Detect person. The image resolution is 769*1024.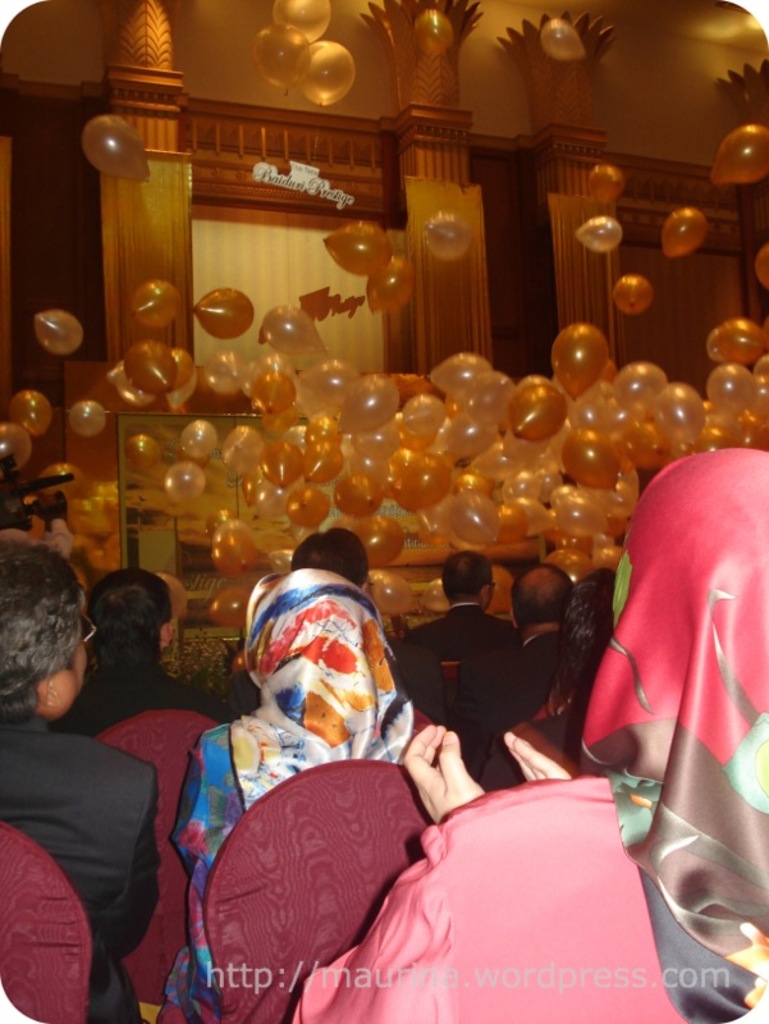
(47,571,200,740).
